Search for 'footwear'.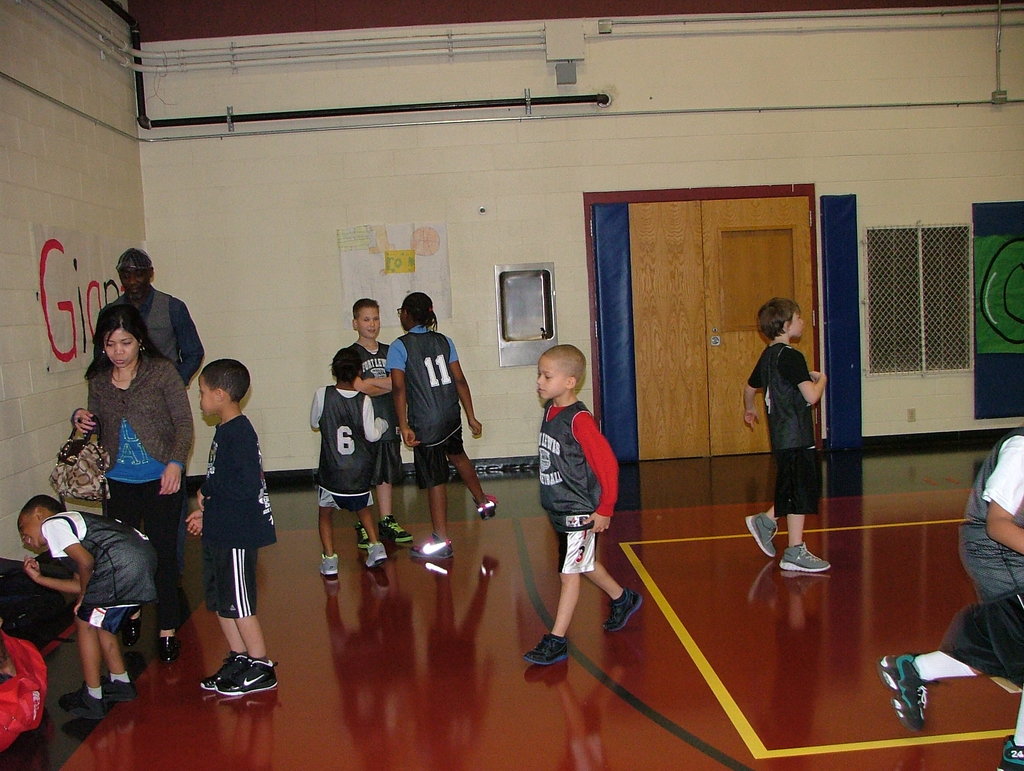
Found at BBox(876, 655, 928, 736).
